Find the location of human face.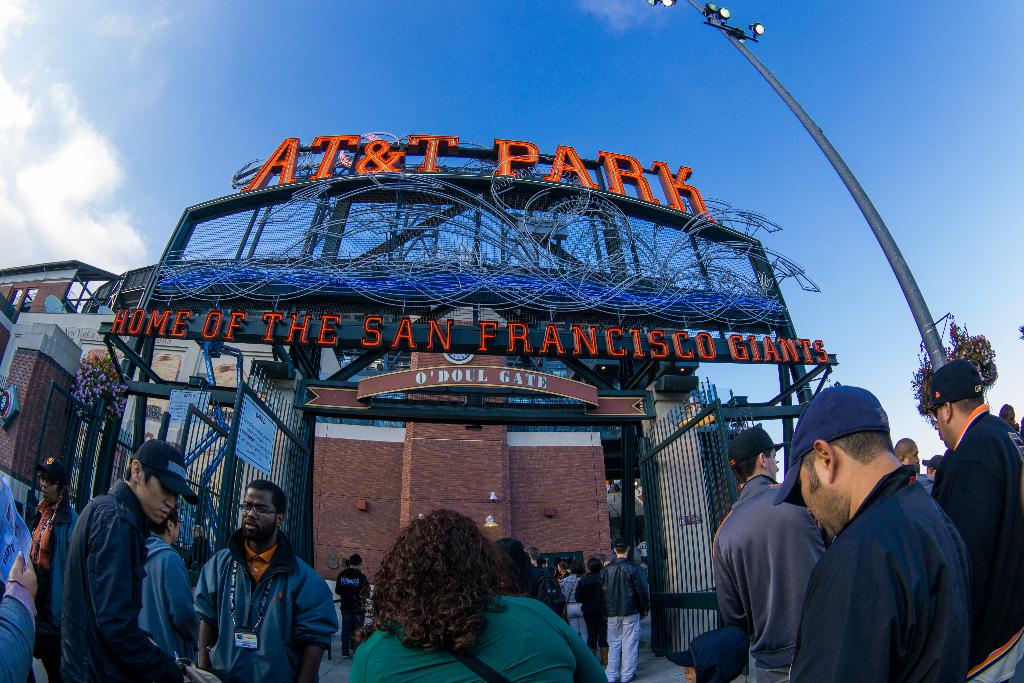
Location: 797/454/851/536.
